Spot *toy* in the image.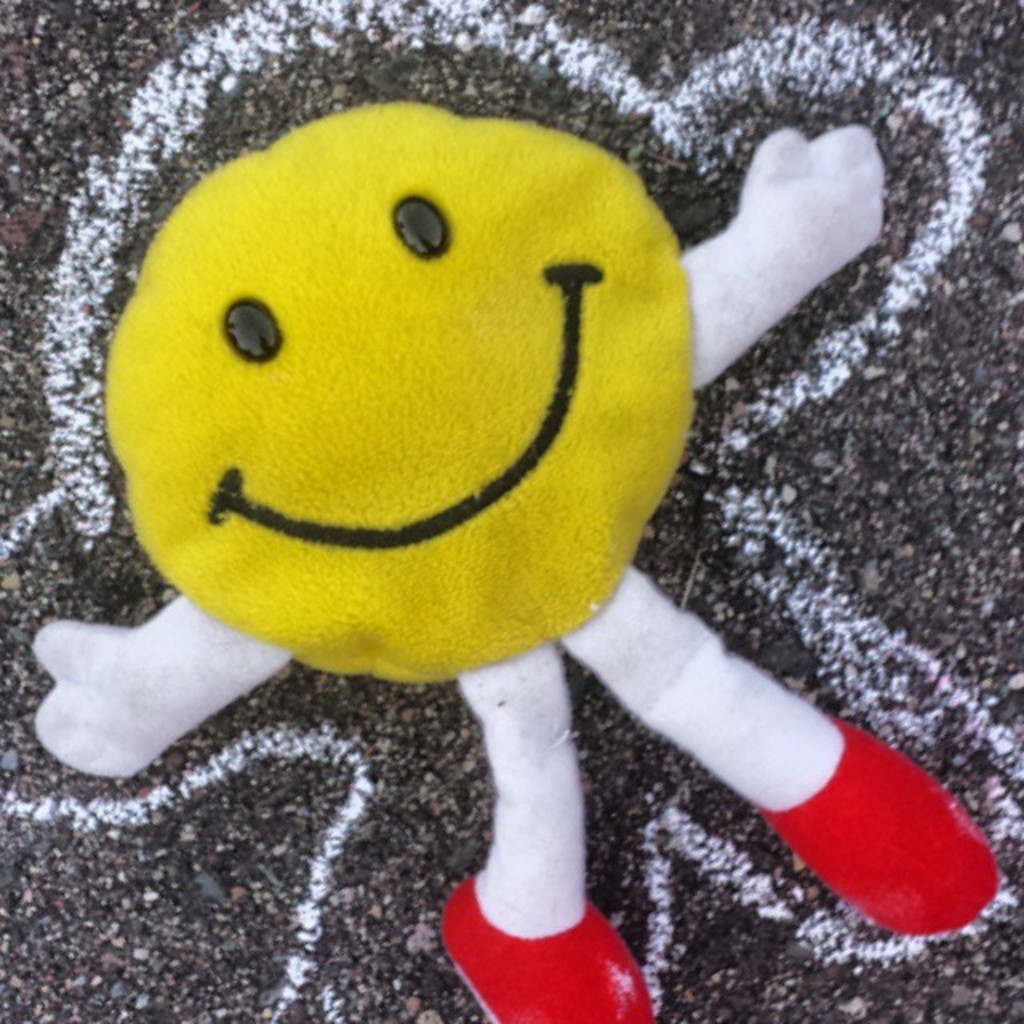
*toy* found at bbox=(34, 104, 1000, 1022).
